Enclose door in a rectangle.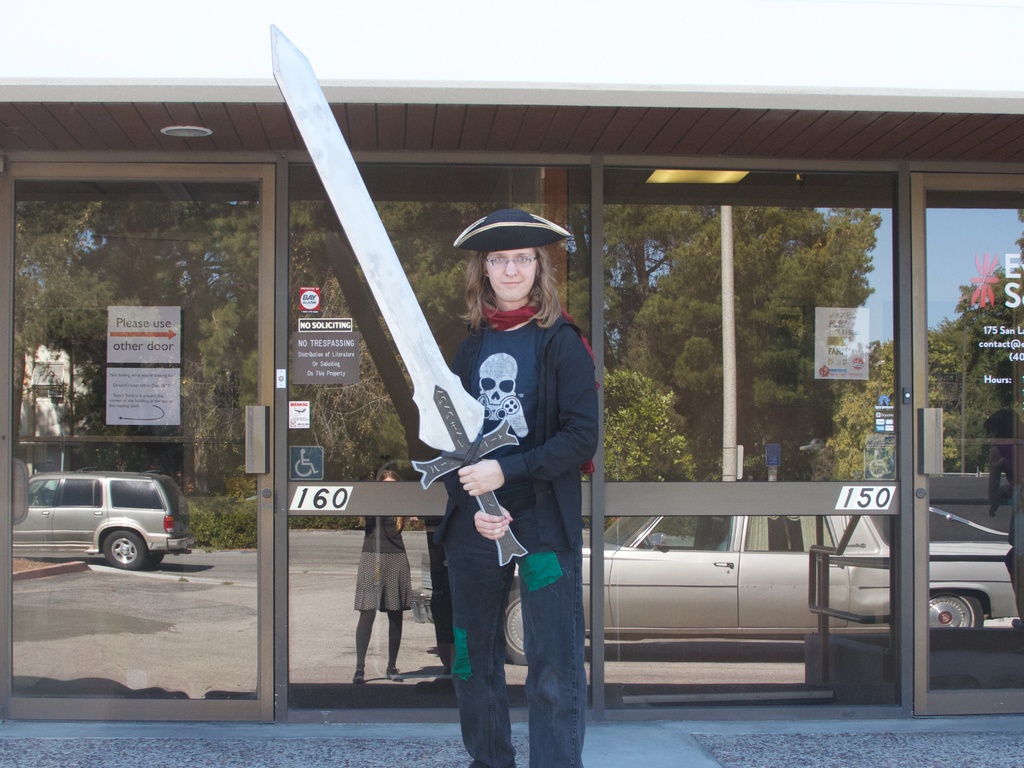
(x1=4, y1=163, x2=273, y2=725).
